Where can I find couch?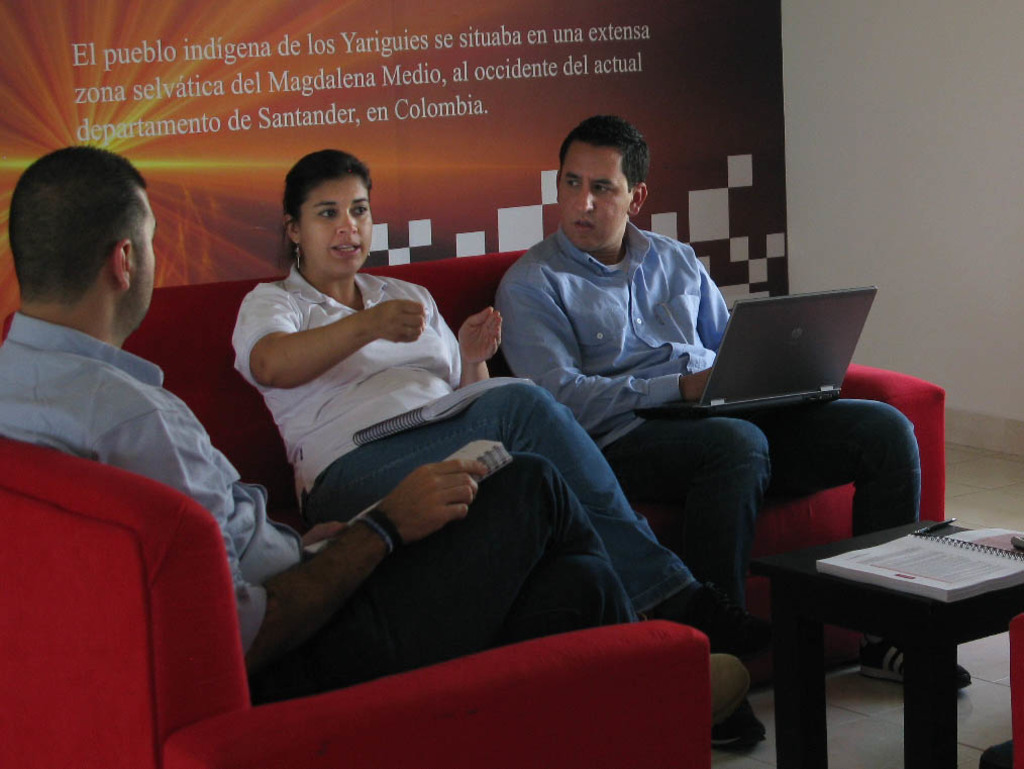
You can find it at l=0, t=244, r=948, b=768.
